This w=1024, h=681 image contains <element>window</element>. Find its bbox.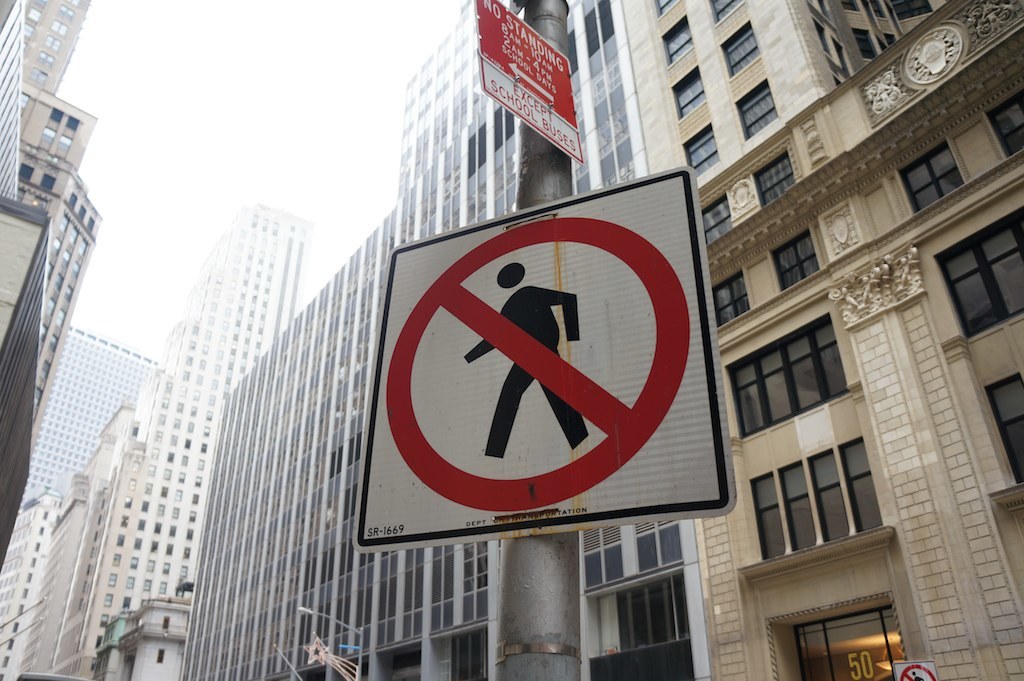
{"x1": 724, "y1": 23, "x2": 759, "y2": 83}.
